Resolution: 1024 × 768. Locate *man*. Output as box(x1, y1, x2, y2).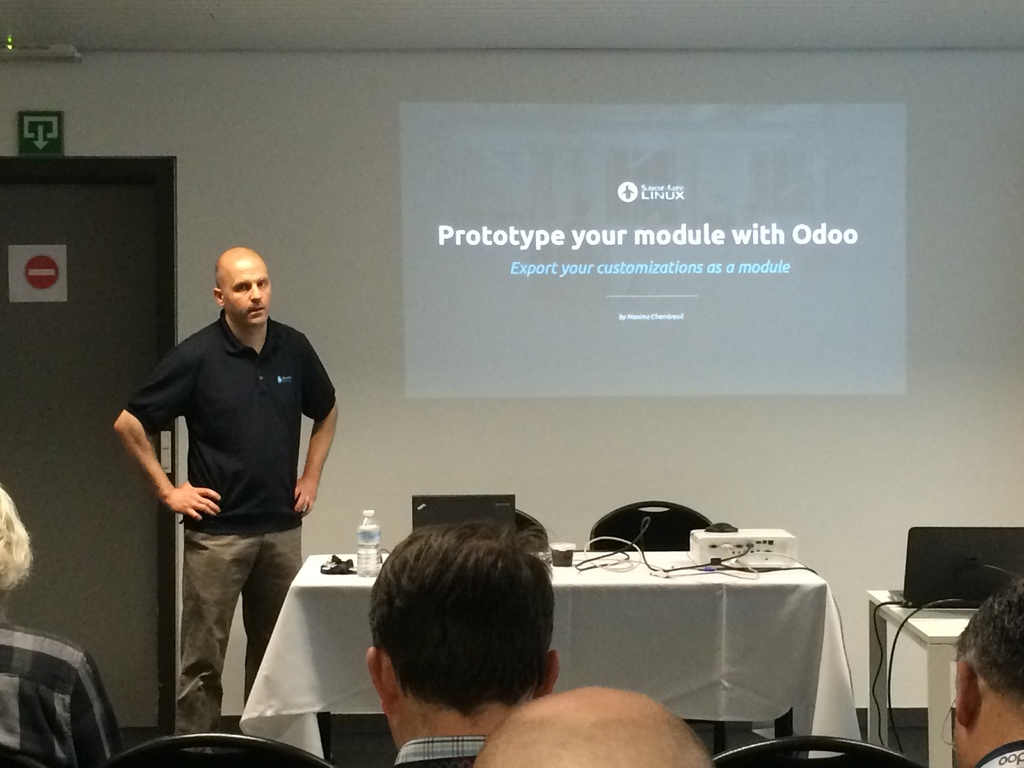
box(112, 246, 338, 745).
